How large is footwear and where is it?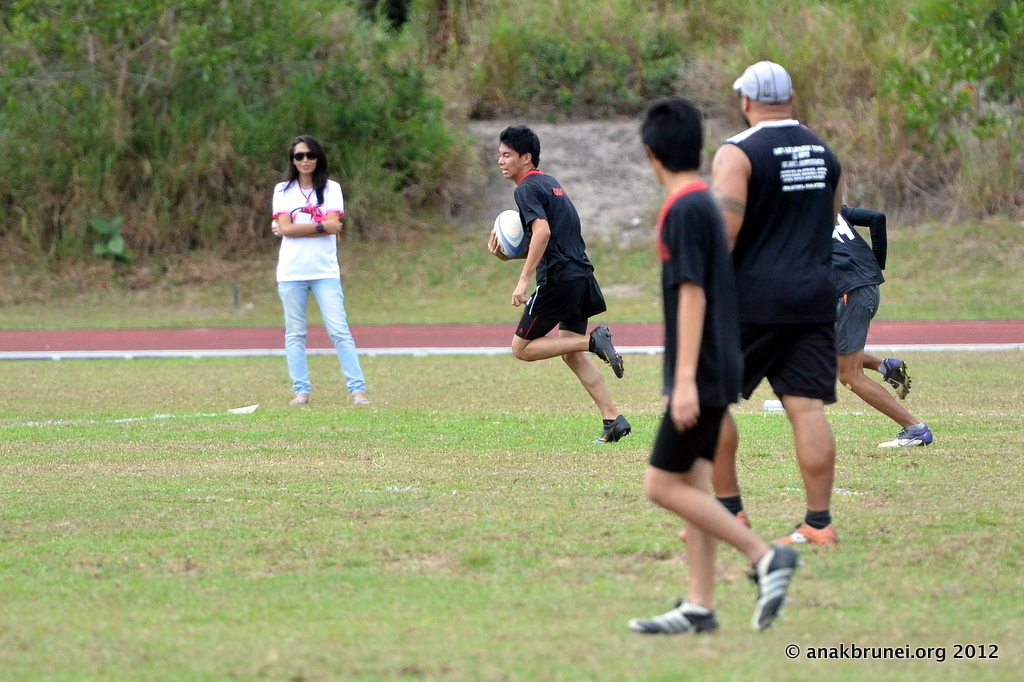
Bounding box: 749/547/809/627.
